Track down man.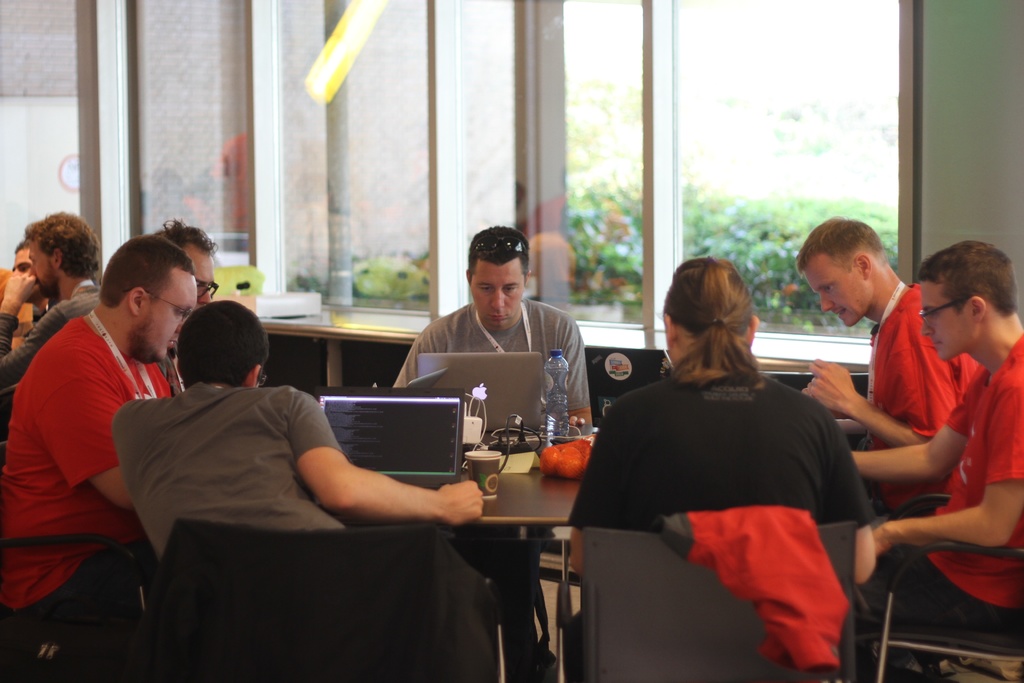
Tracked to <box>8,225,180,667</box>.
